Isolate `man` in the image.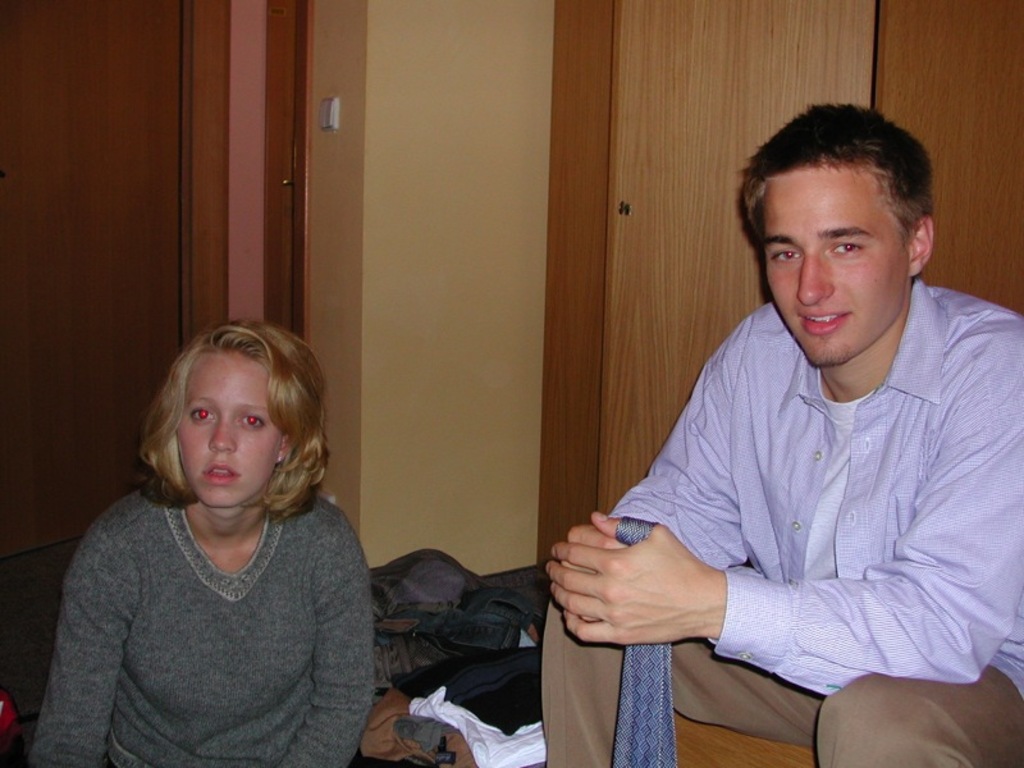
Isolated region: locate(539, 101, 1023, 767).
